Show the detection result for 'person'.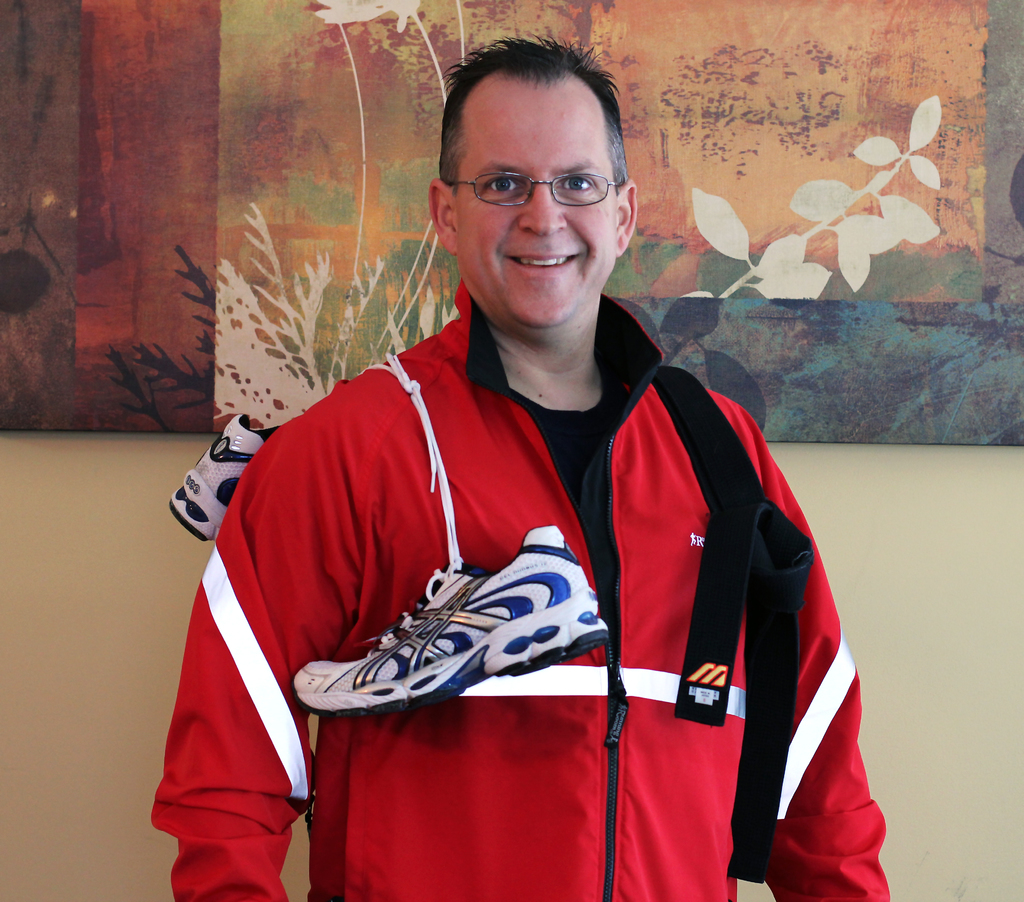
(151, 32, 890, 901).
